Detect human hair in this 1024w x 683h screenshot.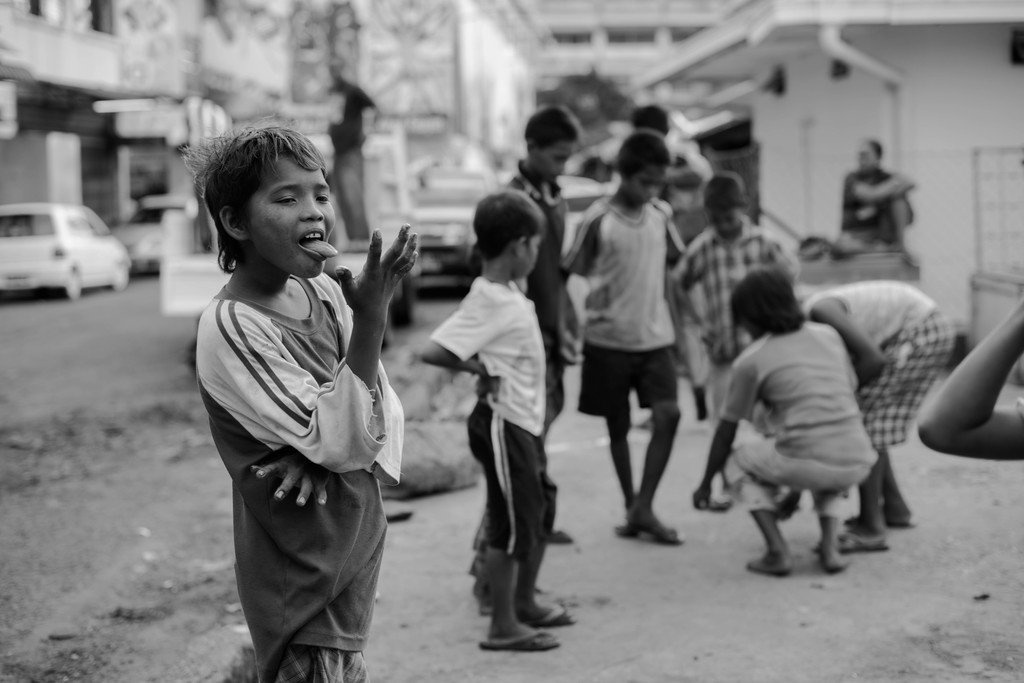
Detection: select_region(525, 104, 580, 154).
